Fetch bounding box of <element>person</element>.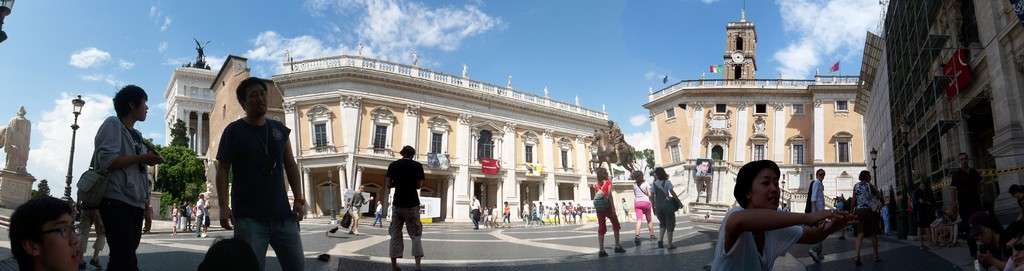
Bbox: BBox(650, 171, 680, 245).
